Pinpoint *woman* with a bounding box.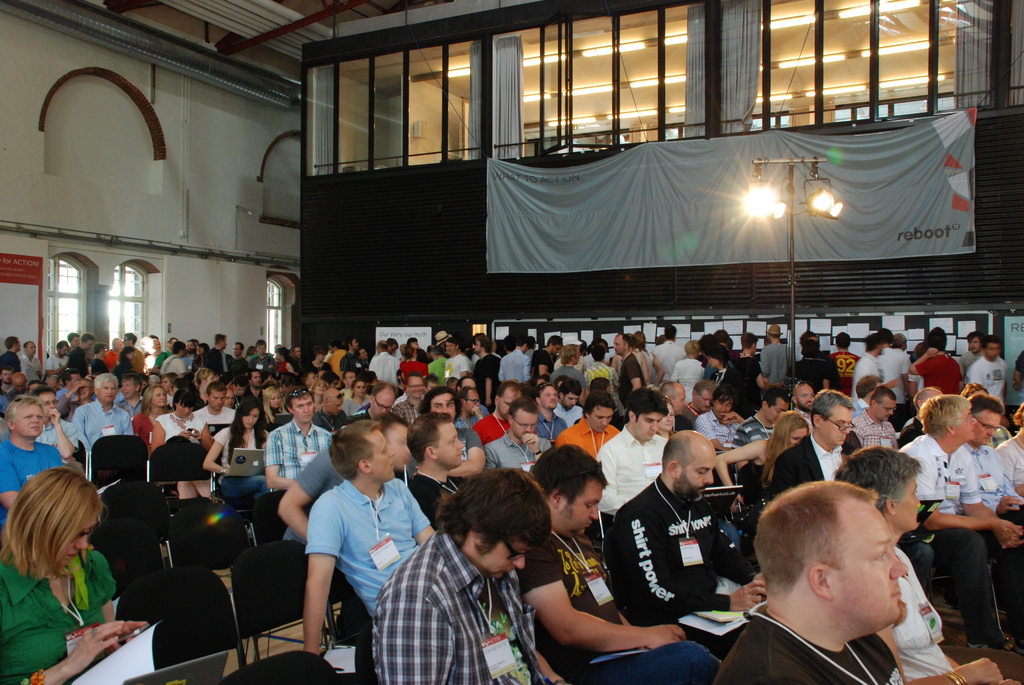
crop(191, 343, 212, 375).
